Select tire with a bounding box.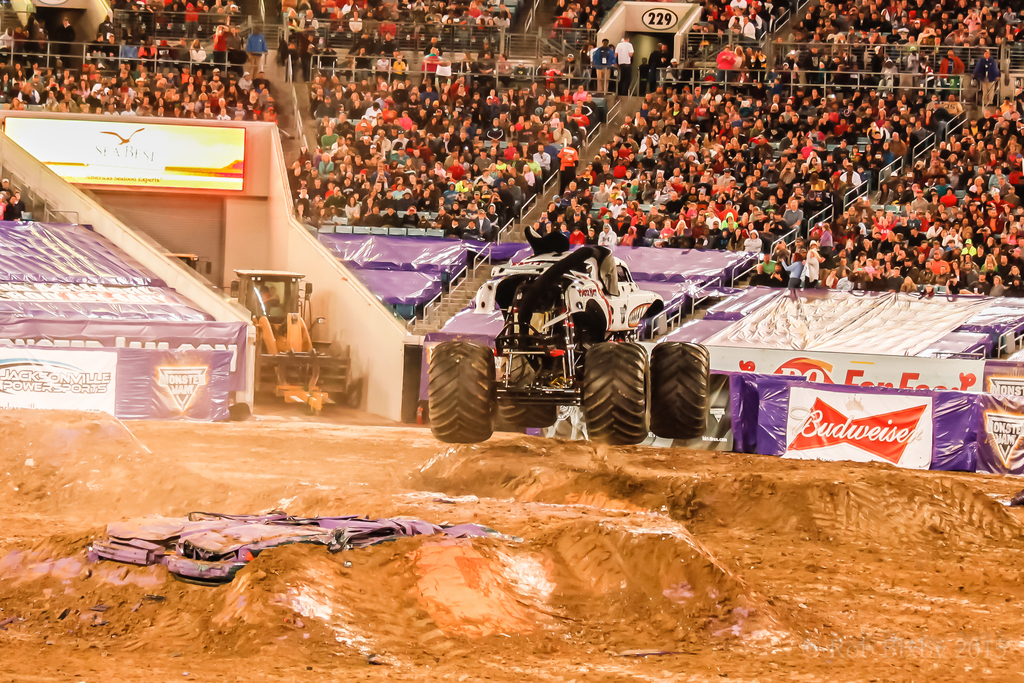
586,343,648,445.
